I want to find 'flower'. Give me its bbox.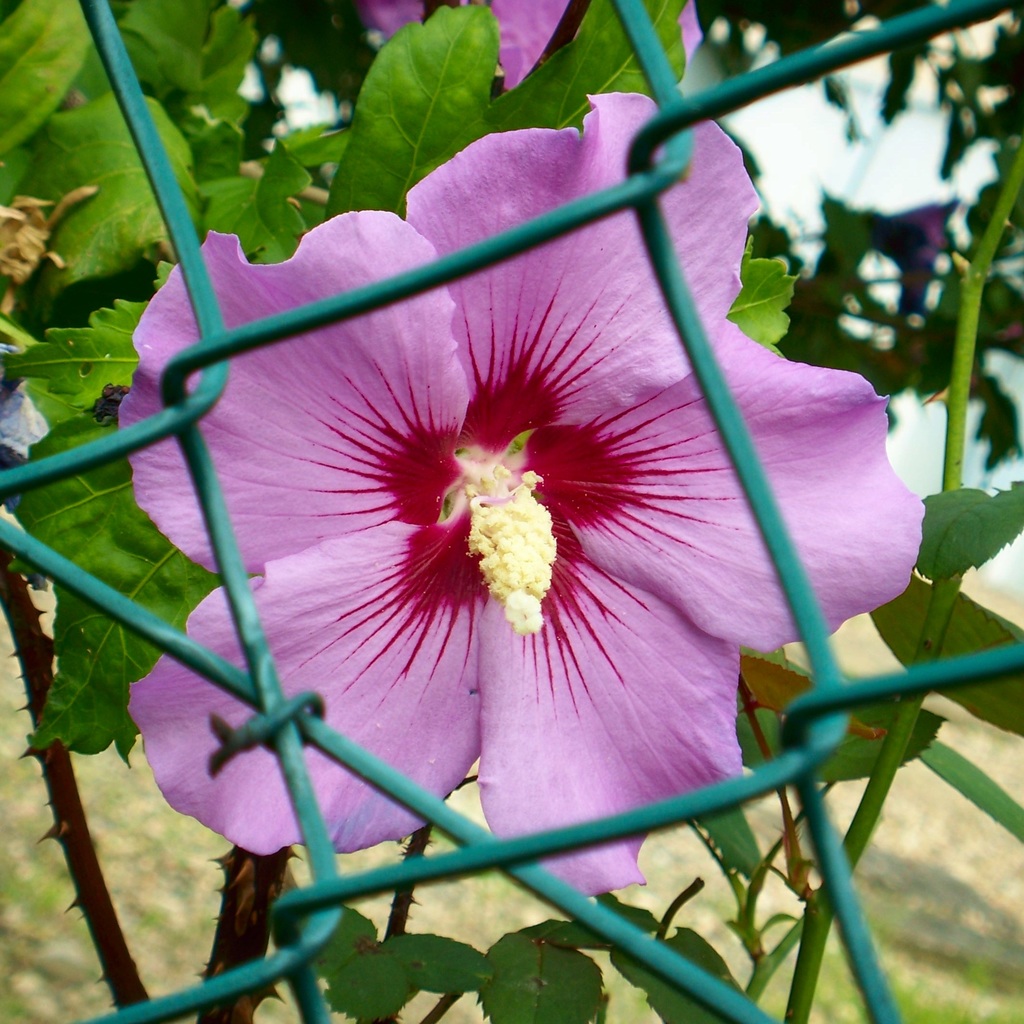
(83,126,780,932).
